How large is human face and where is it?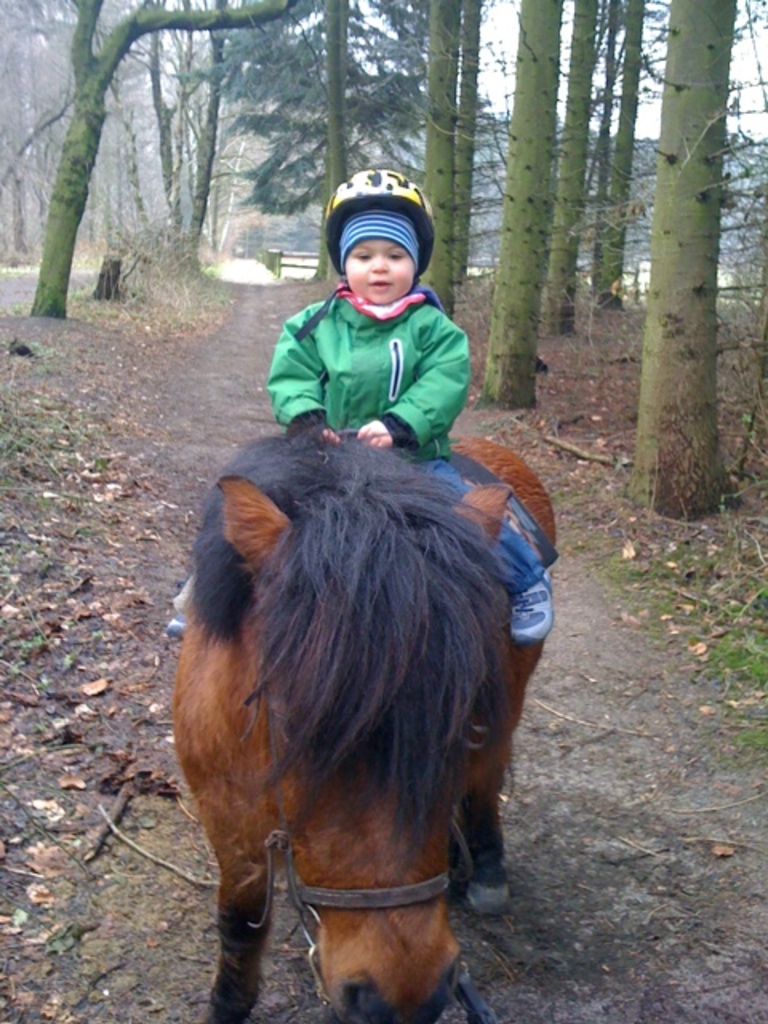
Bounding box: pyautogui.locateOnScreen(346, 235, 416, 301).
